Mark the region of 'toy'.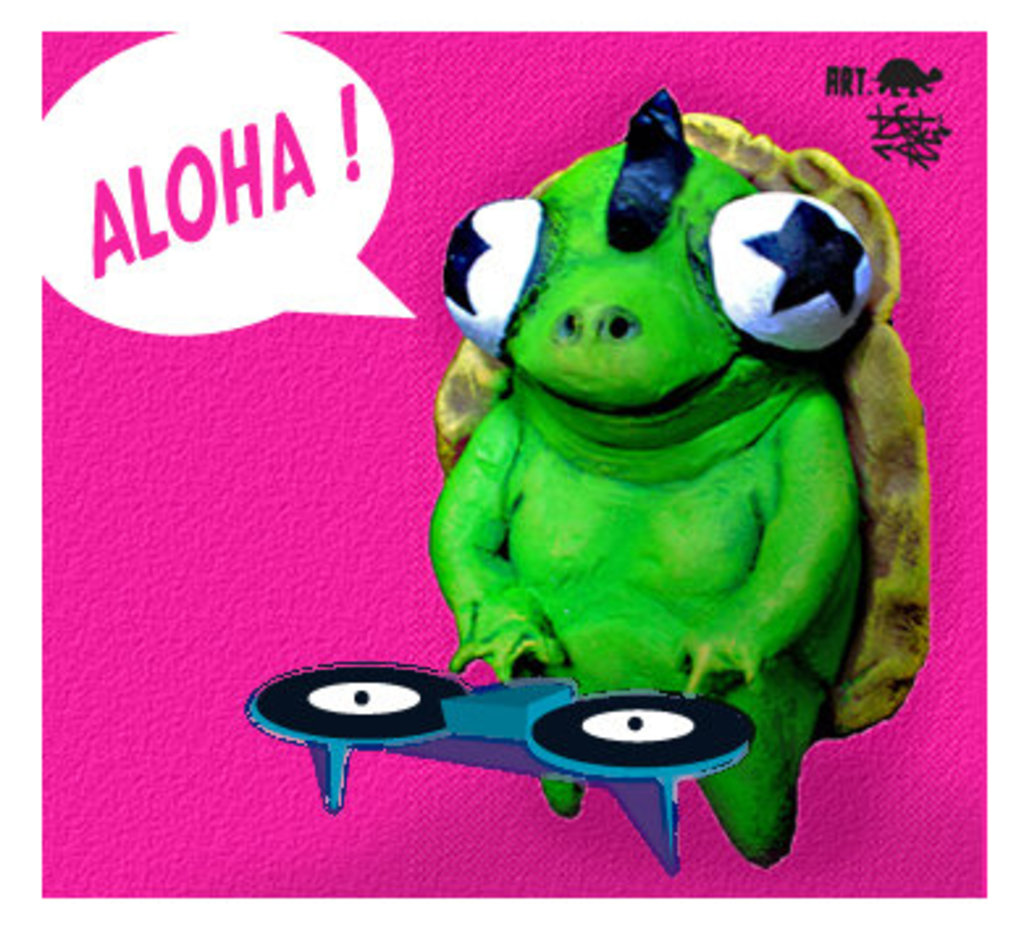
Region: Rect(357, 113, 914, 843).
